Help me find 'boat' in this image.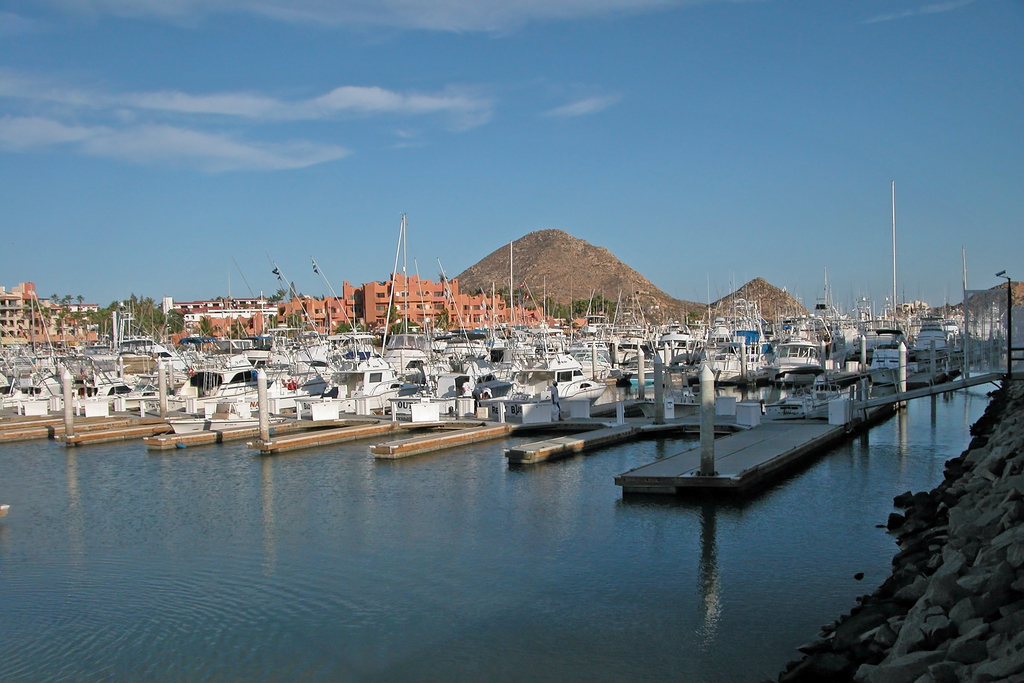
Found it: {"left": 477, "top": 275, "right": 611, "bottom": 418}.
